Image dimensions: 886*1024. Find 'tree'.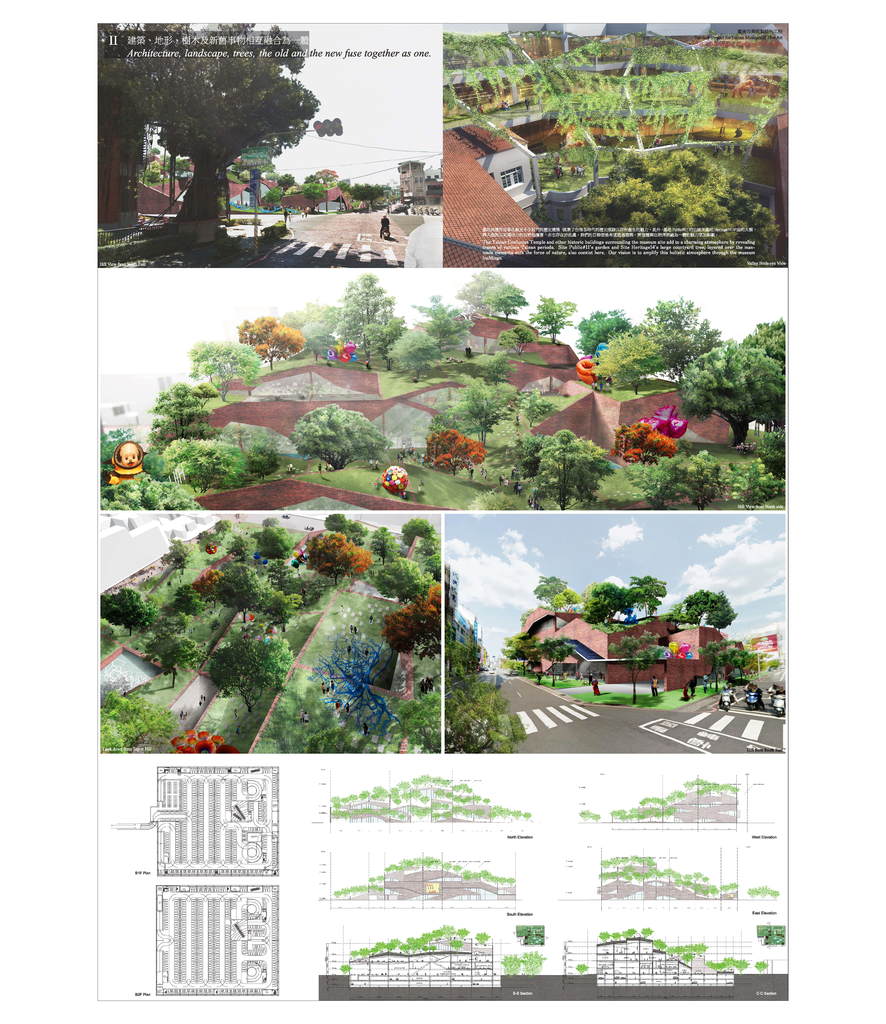
[542, 423, 626, 507].
